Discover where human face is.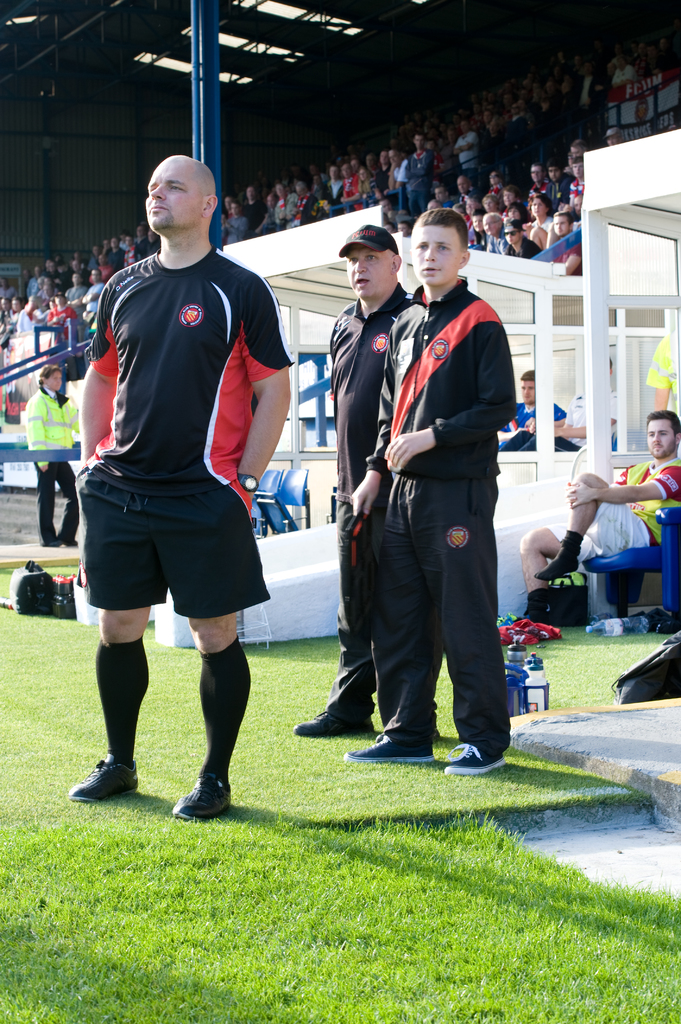
Discovered at box=[639, 421, 674, 452].
